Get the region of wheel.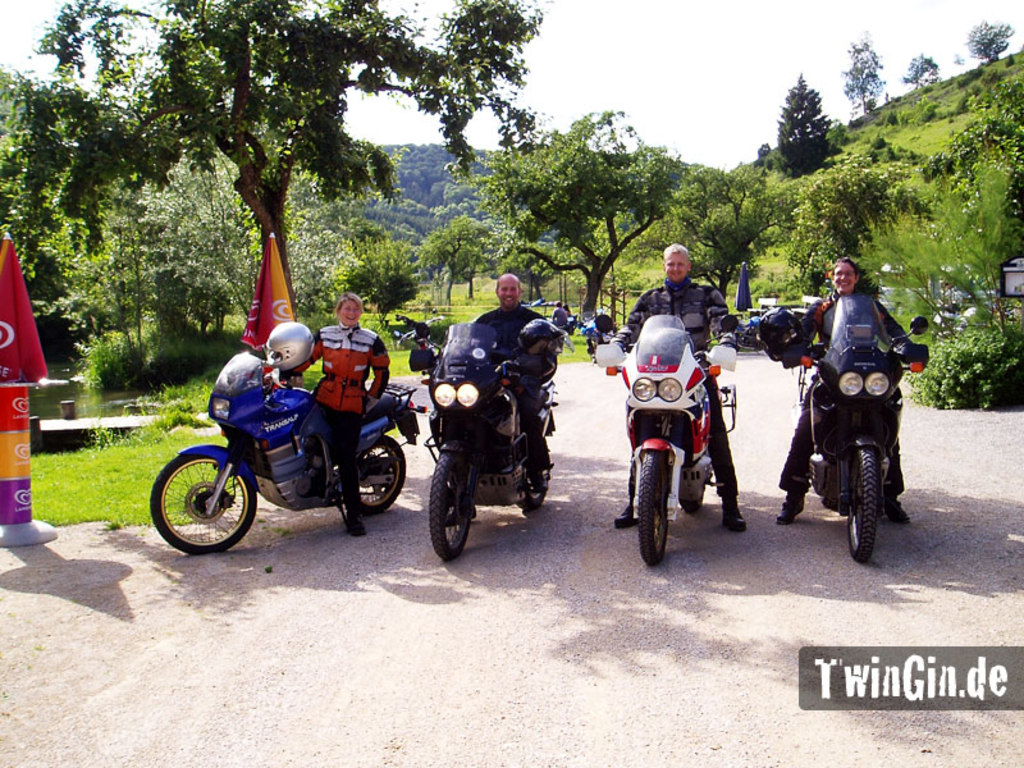
Rect(516, 433, 553, 513).
